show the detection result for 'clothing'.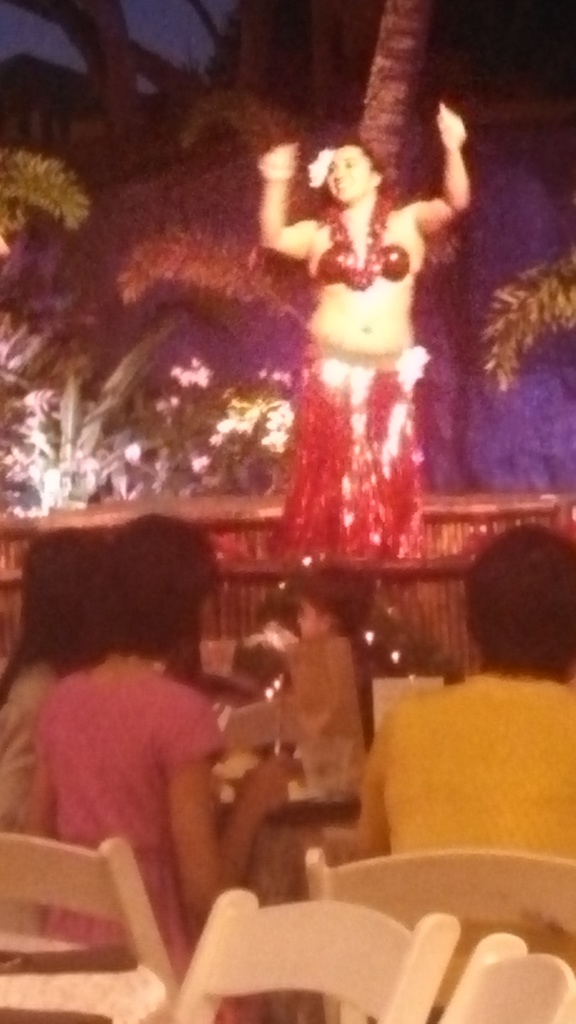
box(331, 655, 575, 1005).
